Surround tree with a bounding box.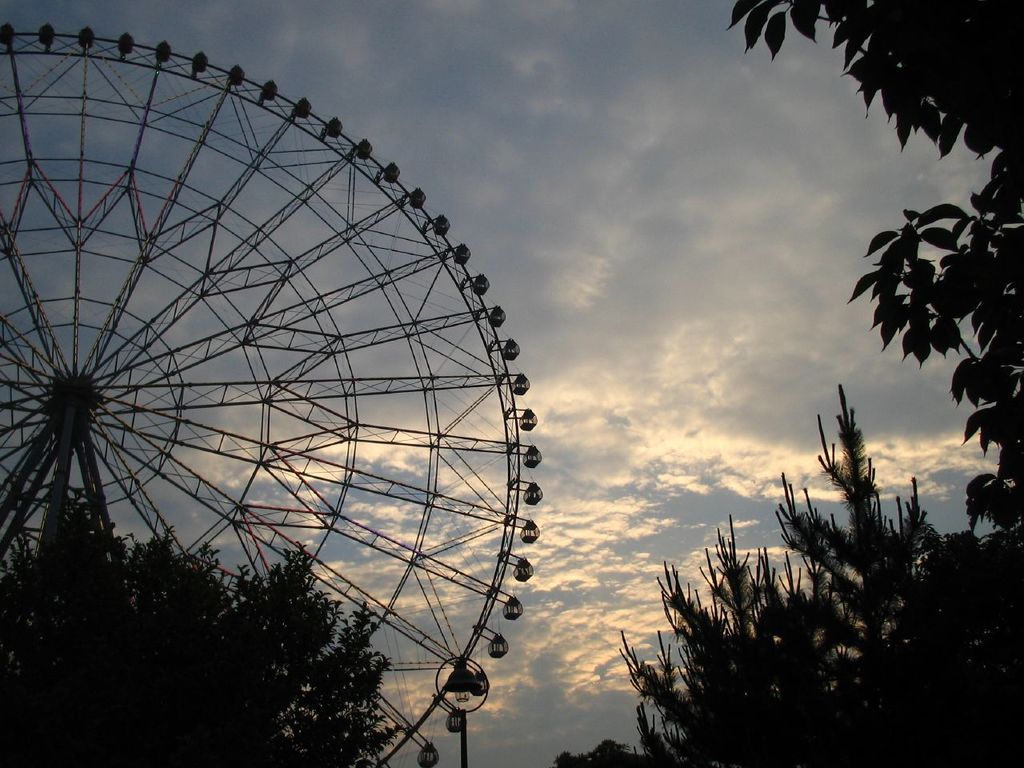
x1=615, y1=382, x2=1023, y2=767.
